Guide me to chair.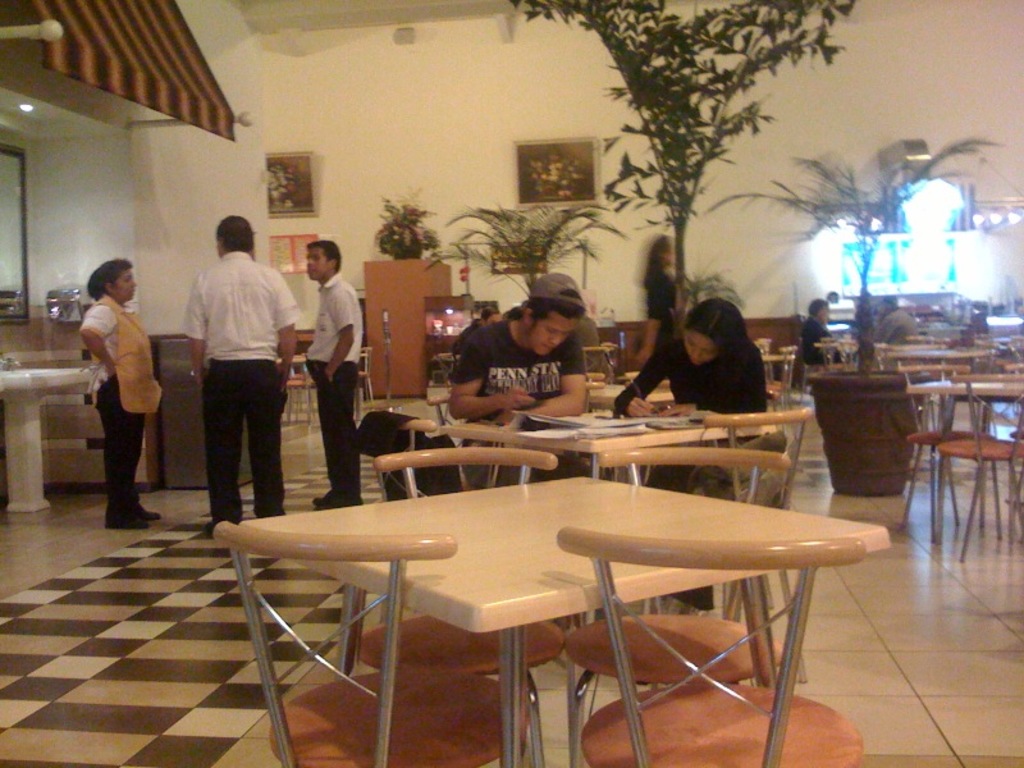
Guidance: (left=621, top=367, right=672, bottom=398).
